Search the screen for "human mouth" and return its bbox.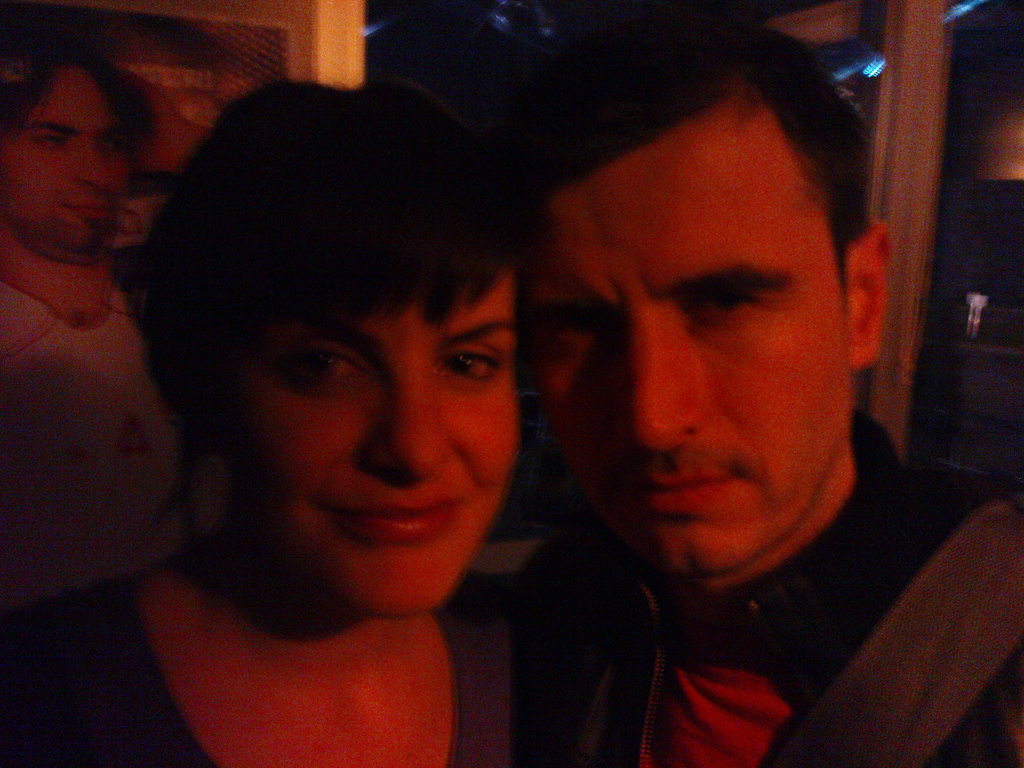
Found: {"left": 313, "top": 494, "right": 467, "bottom": 541}.
